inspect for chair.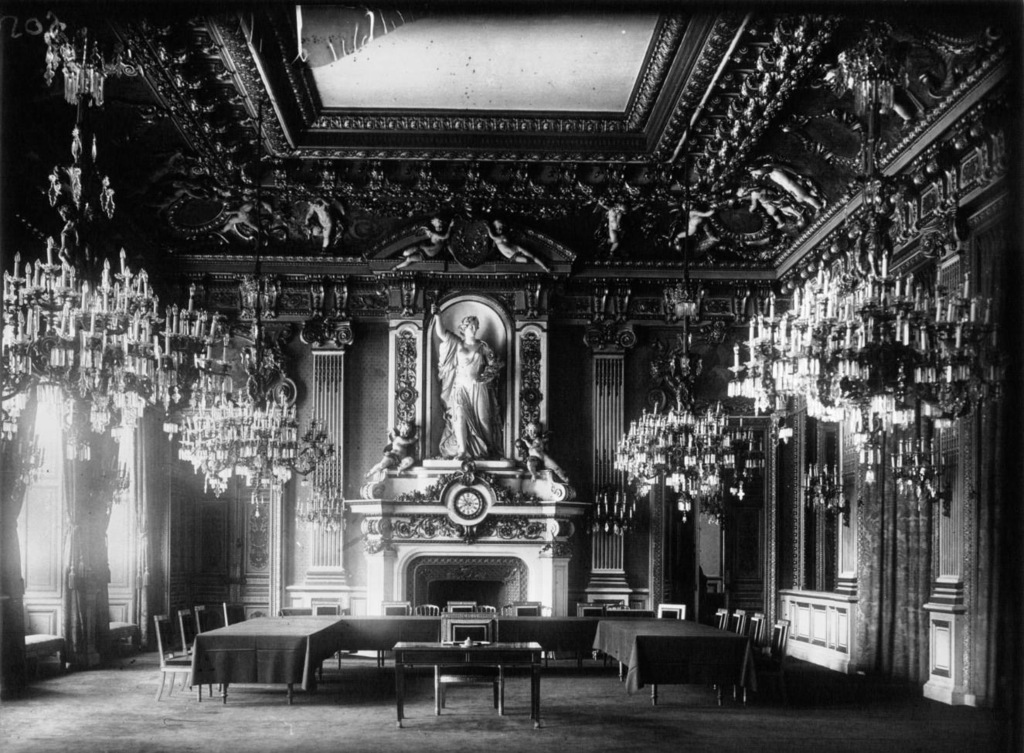
Inspection: x1=715, y1=608, x2=725, y2=624.
